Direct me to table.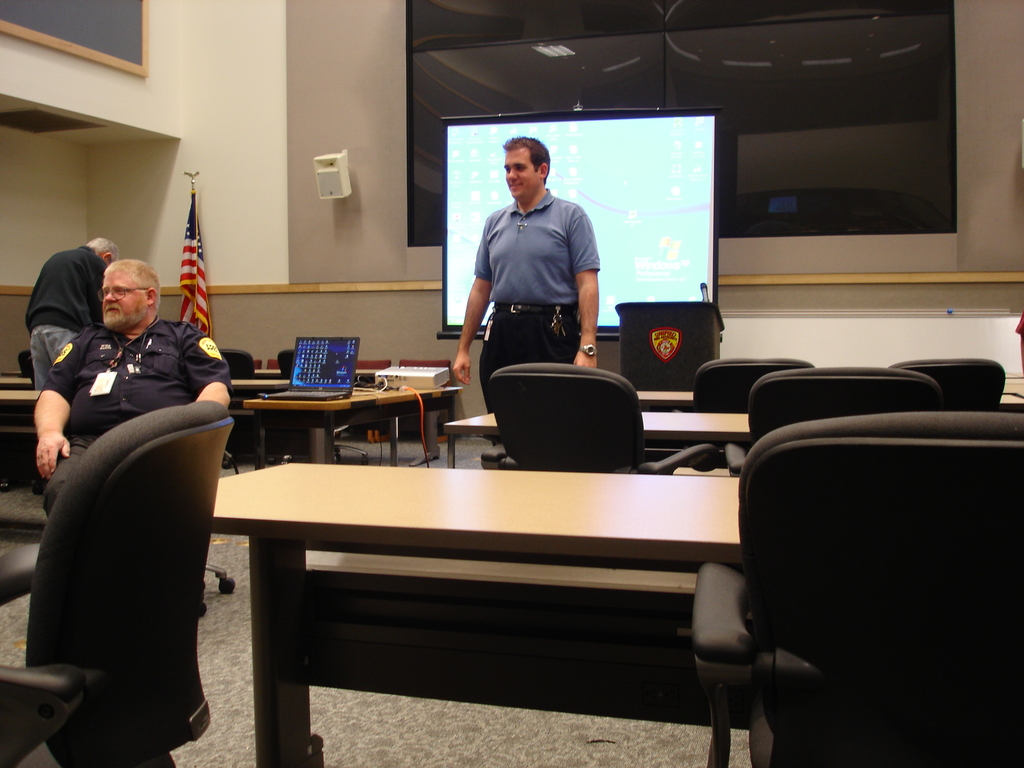
Direction: [196, 408, 809, 742].
